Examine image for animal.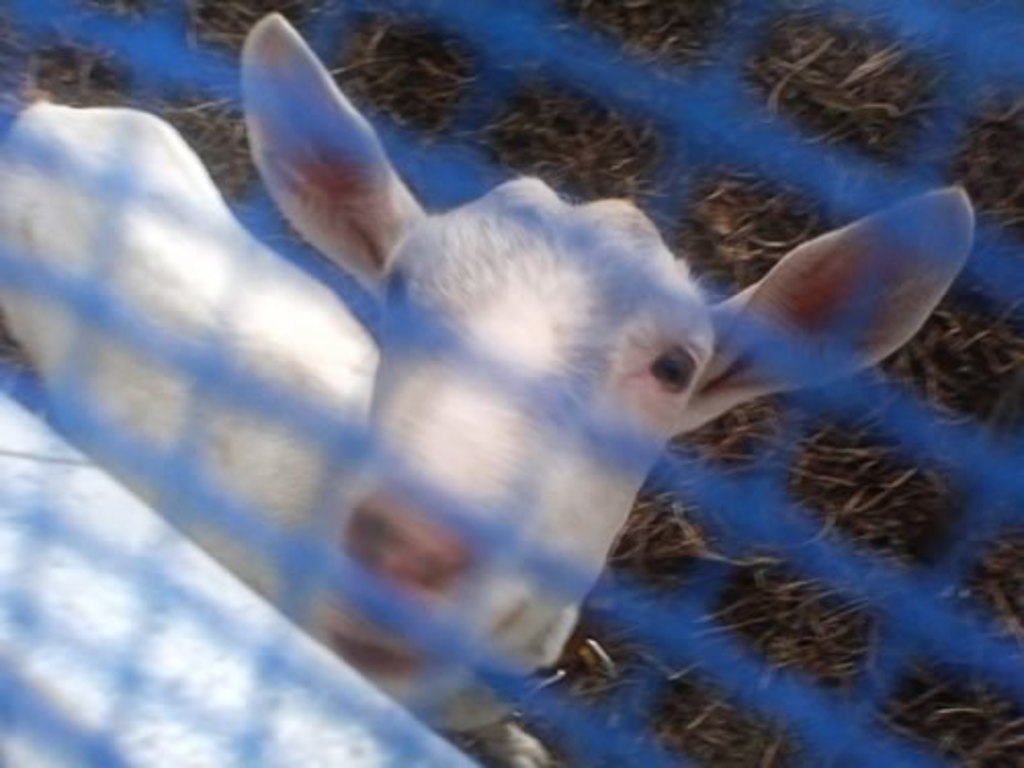
Examination result: l=0, t=10, r=975, b=766.
